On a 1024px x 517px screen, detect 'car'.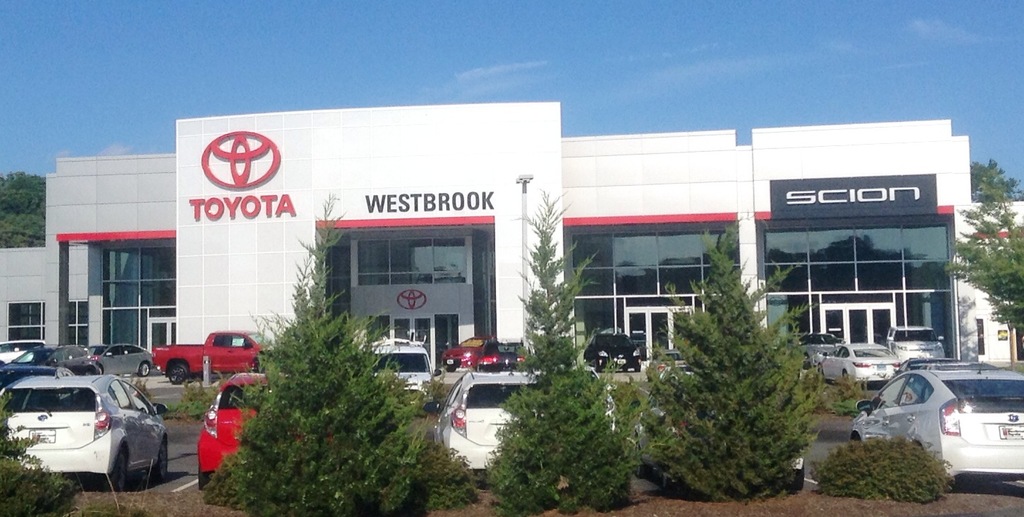
(195, 372, 270, 489).
